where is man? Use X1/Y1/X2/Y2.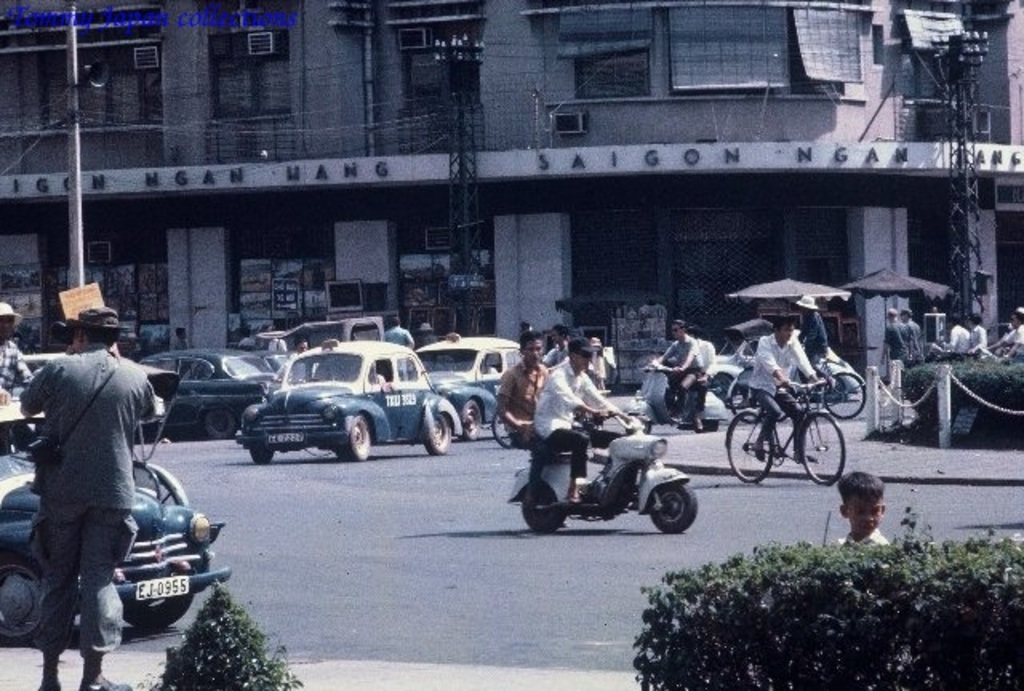
797/294/835/374.
